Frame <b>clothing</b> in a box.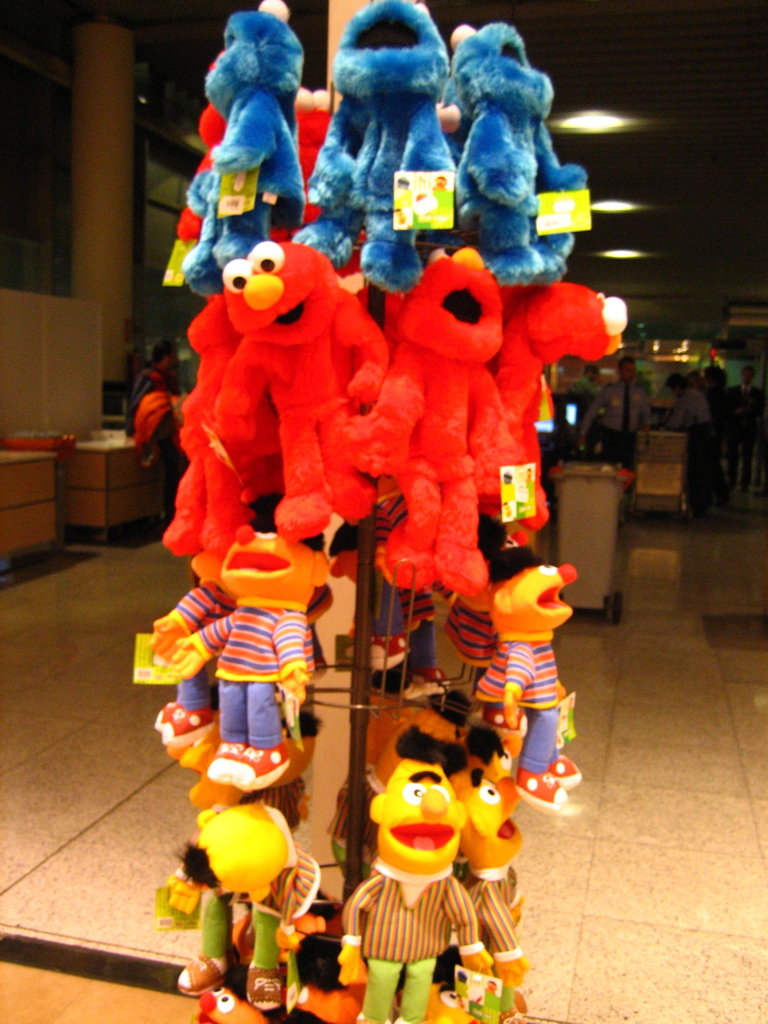
(460,867,520,1021).
